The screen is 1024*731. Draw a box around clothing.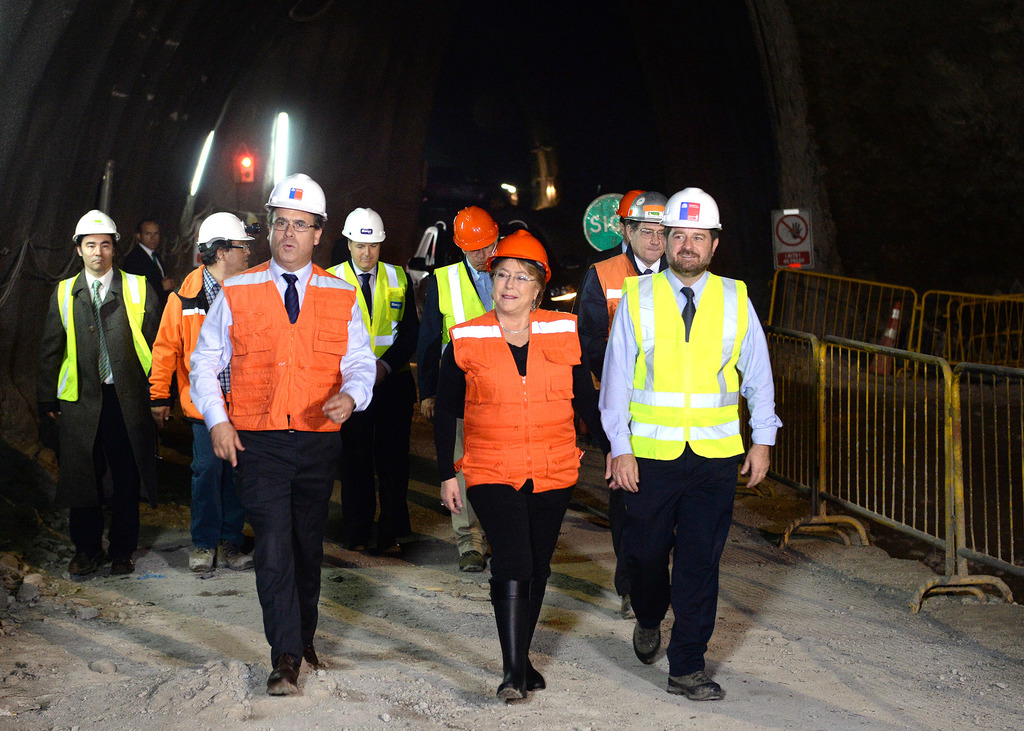
145/260/246/554.
